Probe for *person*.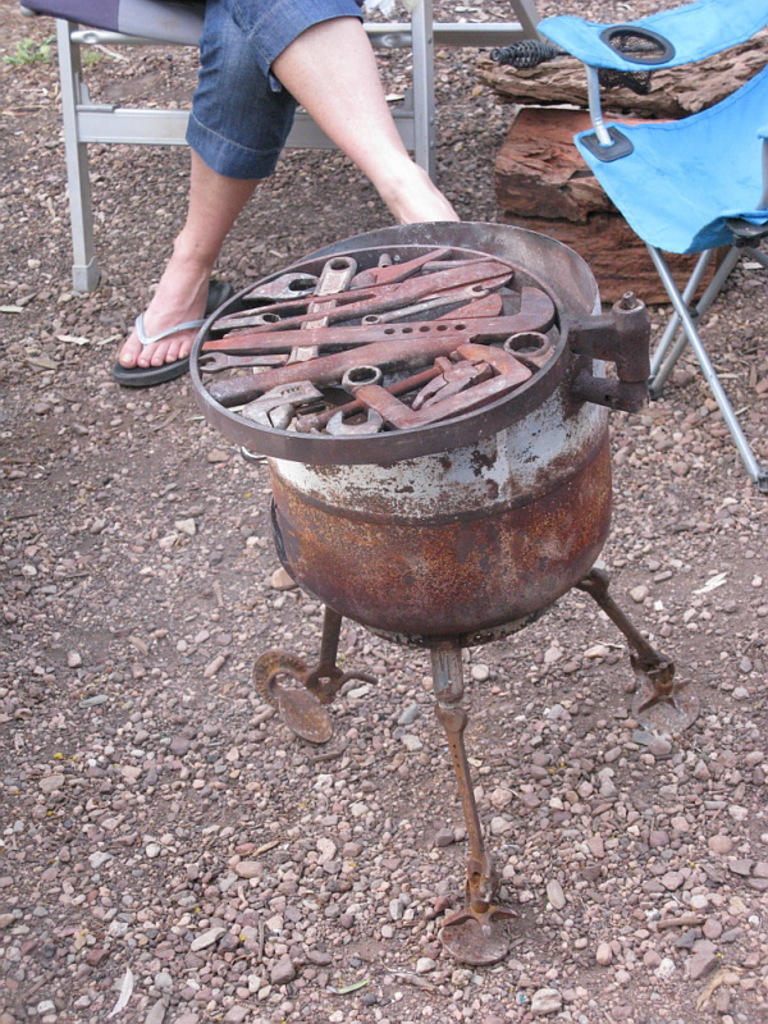
Probe result: pyautogui.locateOnScreen(92, 0, 458, 394).
